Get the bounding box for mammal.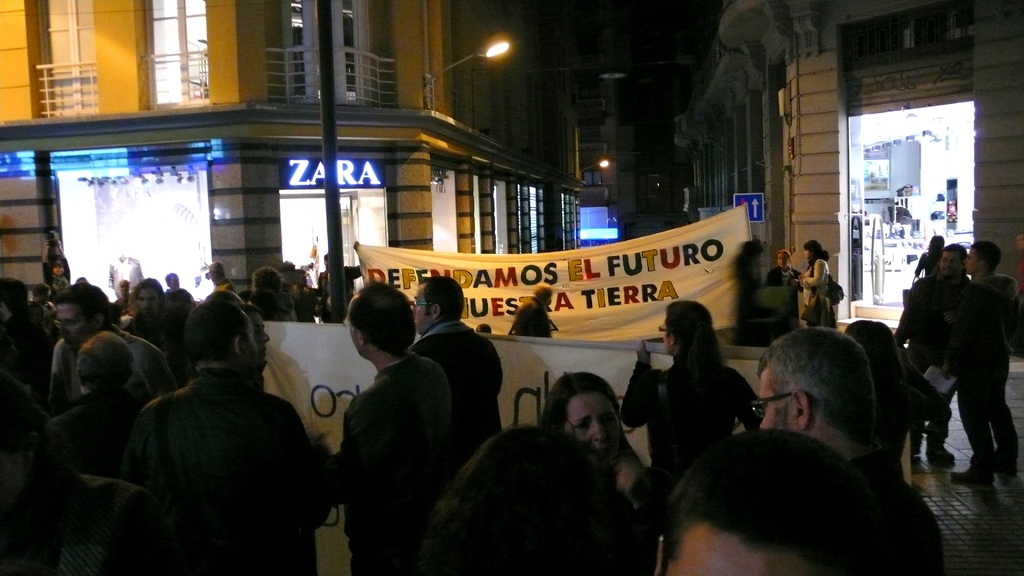
select_region(843, 314, 927, 453).
